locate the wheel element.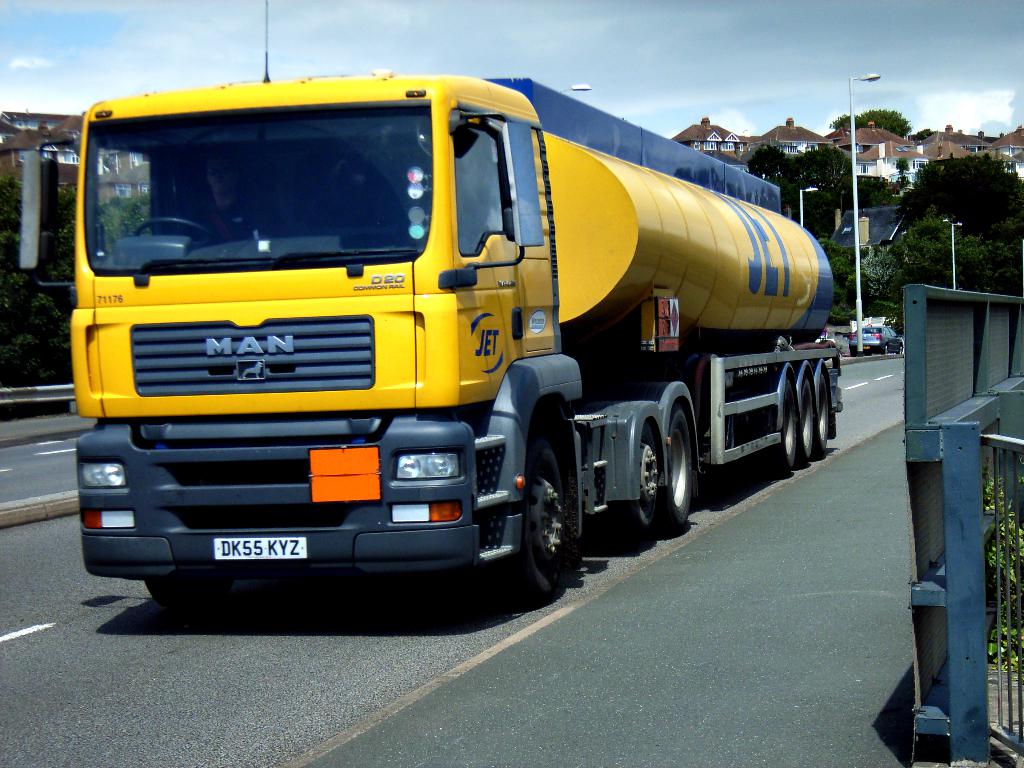
Element bbox: 794 373 813 464.
